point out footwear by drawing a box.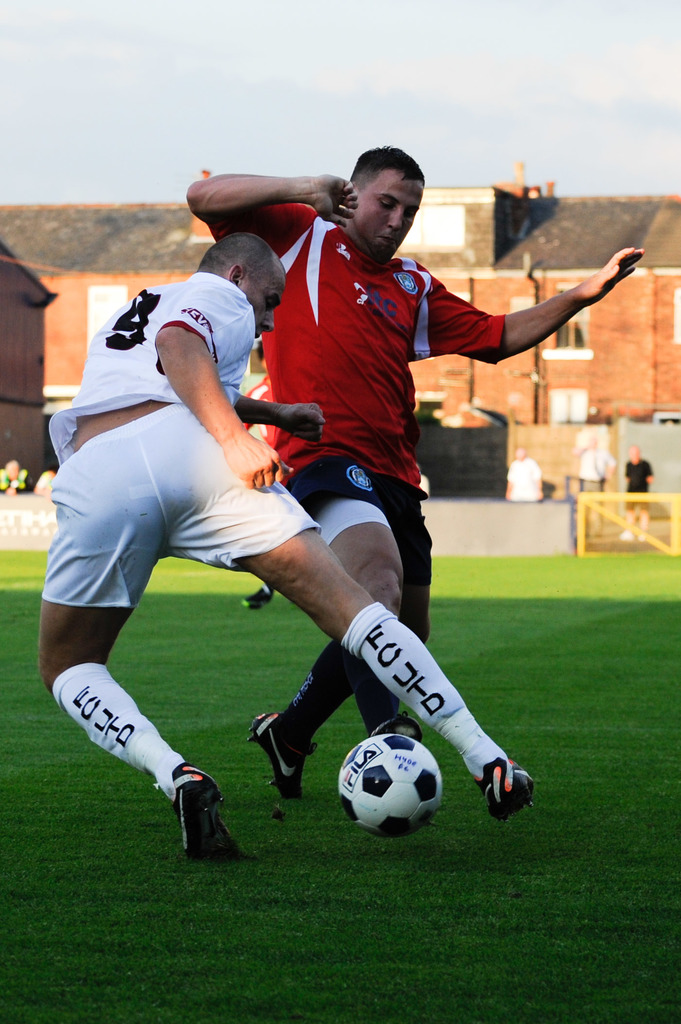
(x1=173, y1=762, x2=244, y2=861).
